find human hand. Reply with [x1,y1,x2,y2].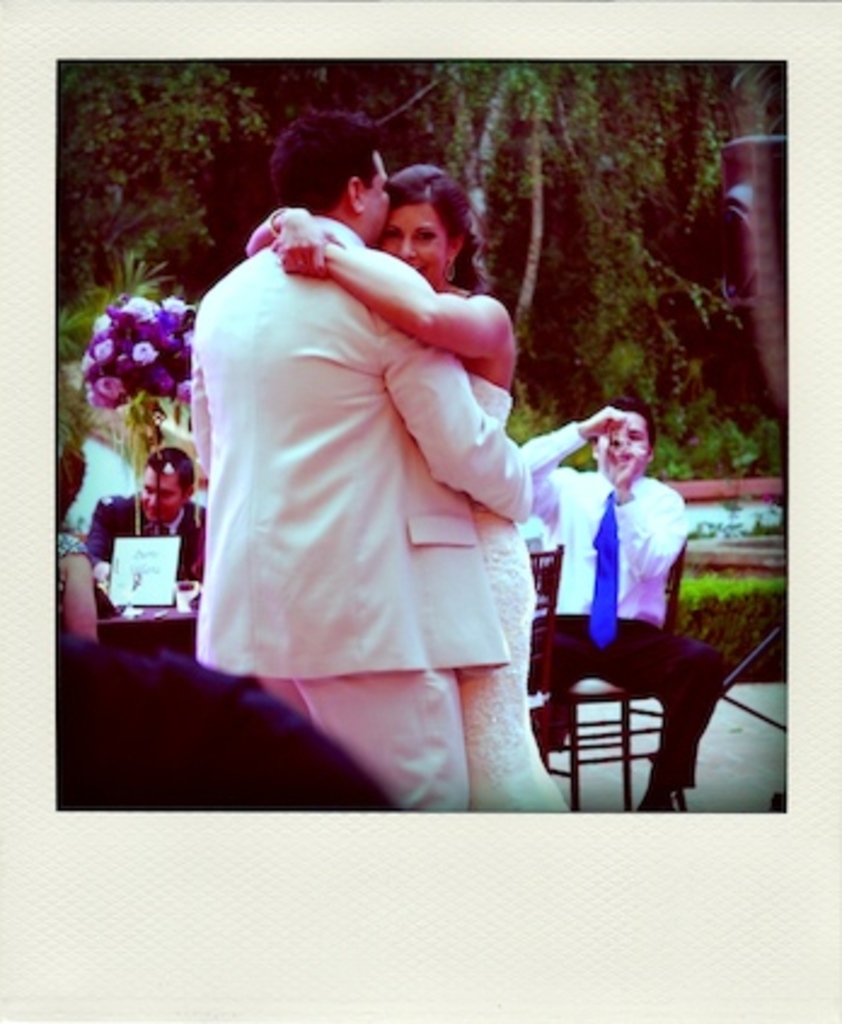
[276,208,346,286].
